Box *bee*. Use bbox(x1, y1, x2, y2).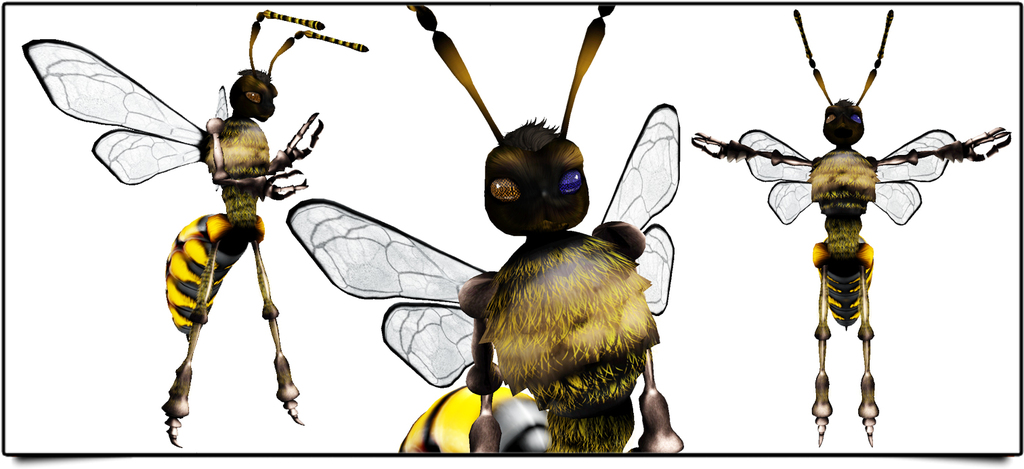
bbox(691, 0, 1010, 449).
